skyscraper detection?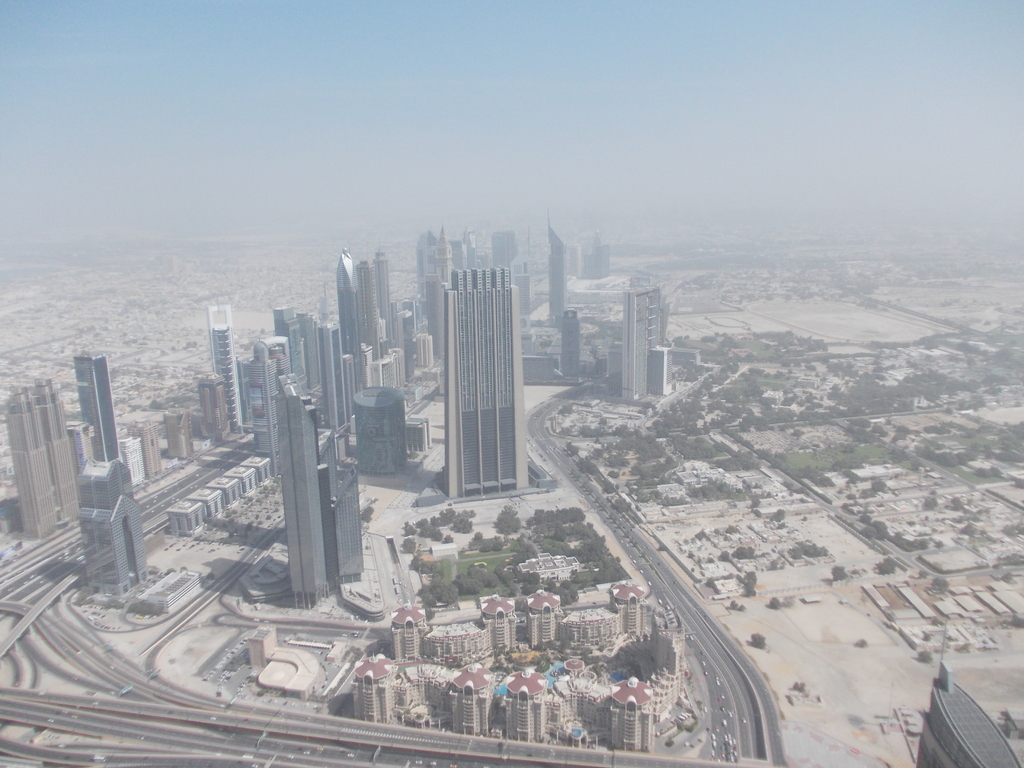
x1=74 y1=346 x2=123 y2=464
